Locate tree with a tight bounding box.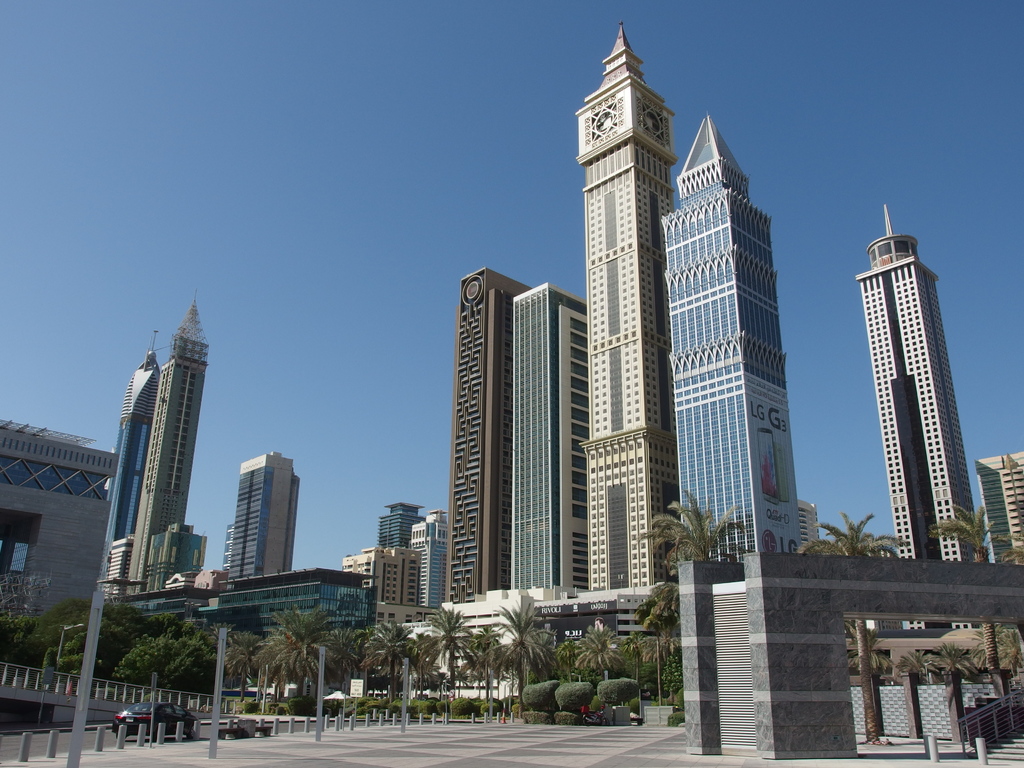
bbox(898, 649, 934, 681).
